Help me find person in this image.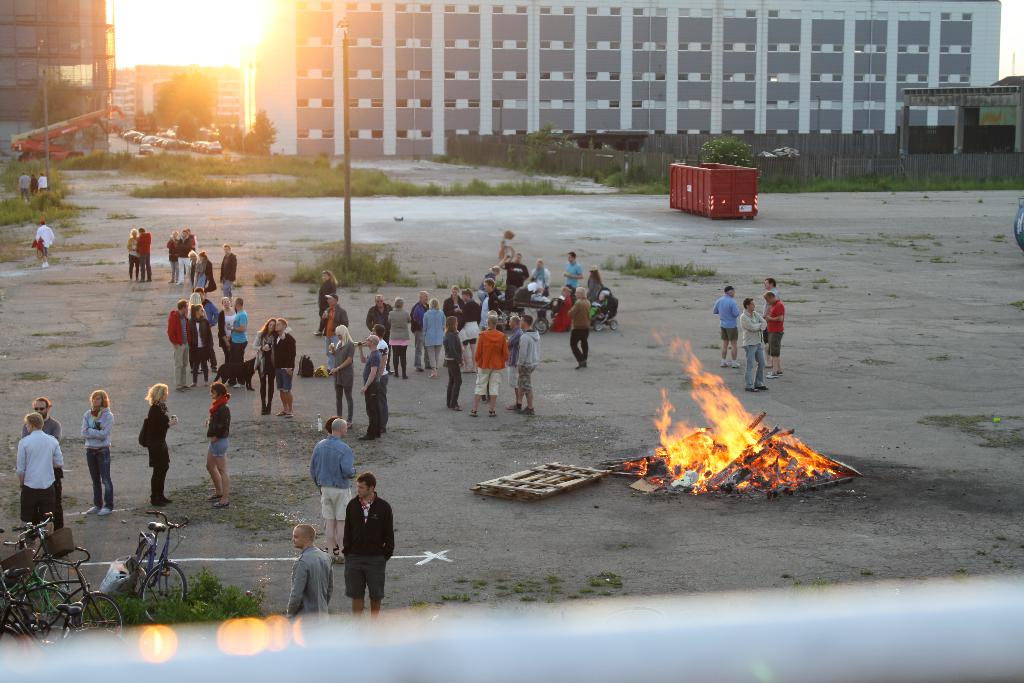
Found it: (left=200, top=380, right=232, bottom=510).
